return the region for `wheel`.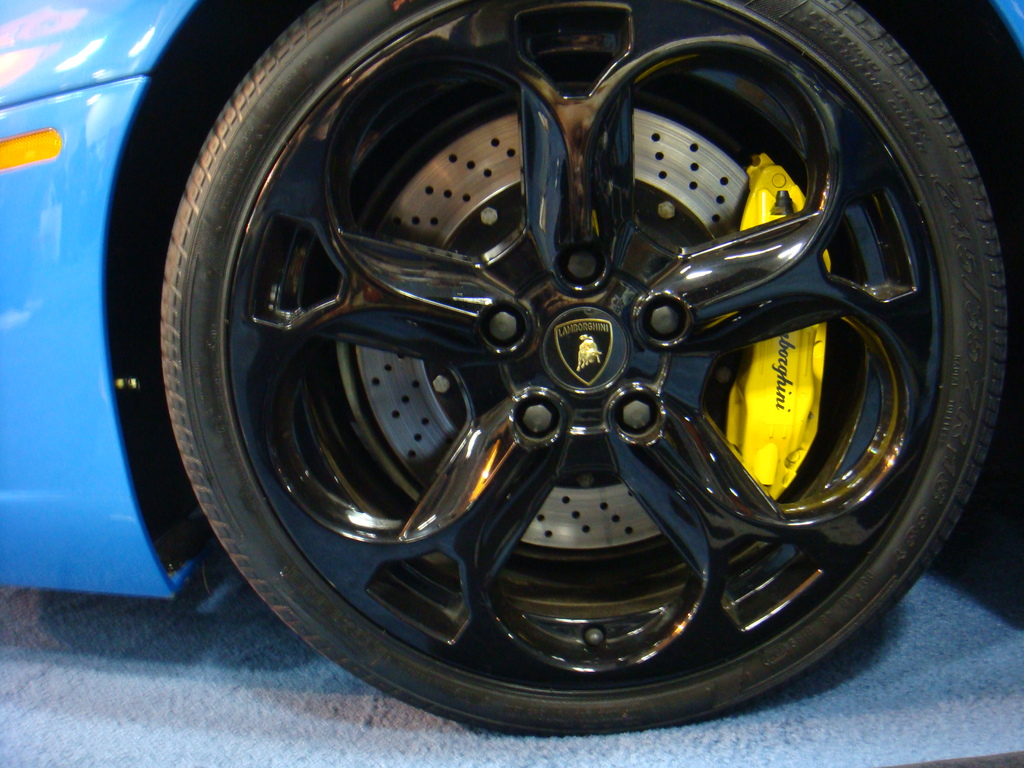
box(147, 0, 1018, 738).
